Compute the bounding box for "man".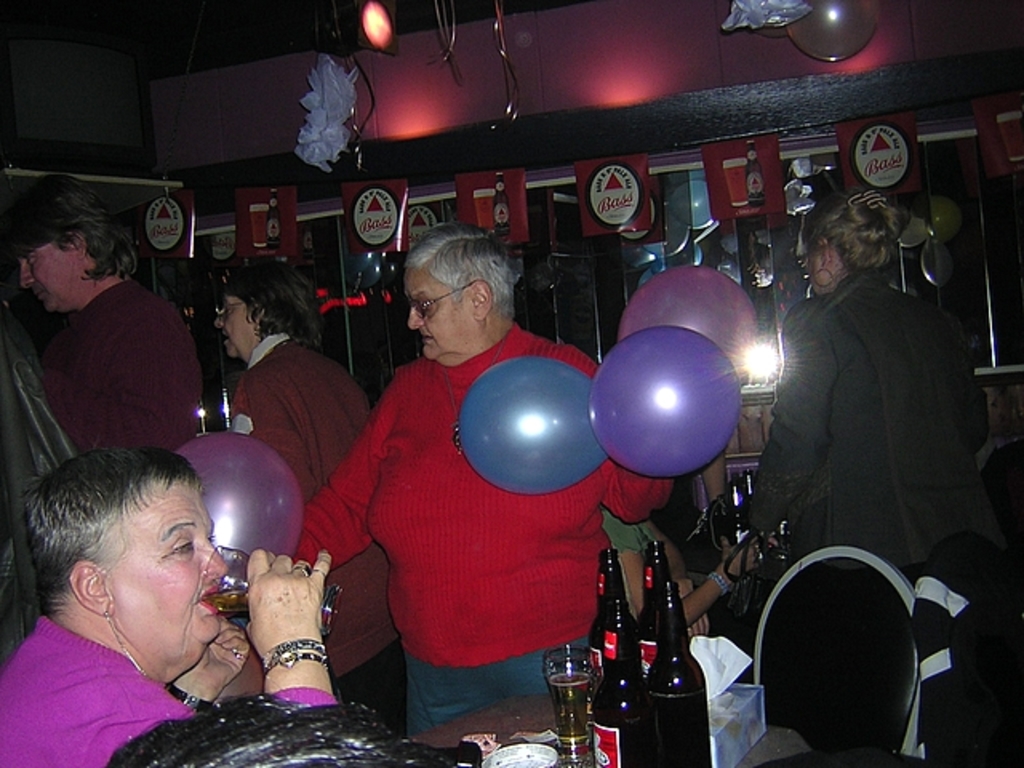
[2,214,216,490].
